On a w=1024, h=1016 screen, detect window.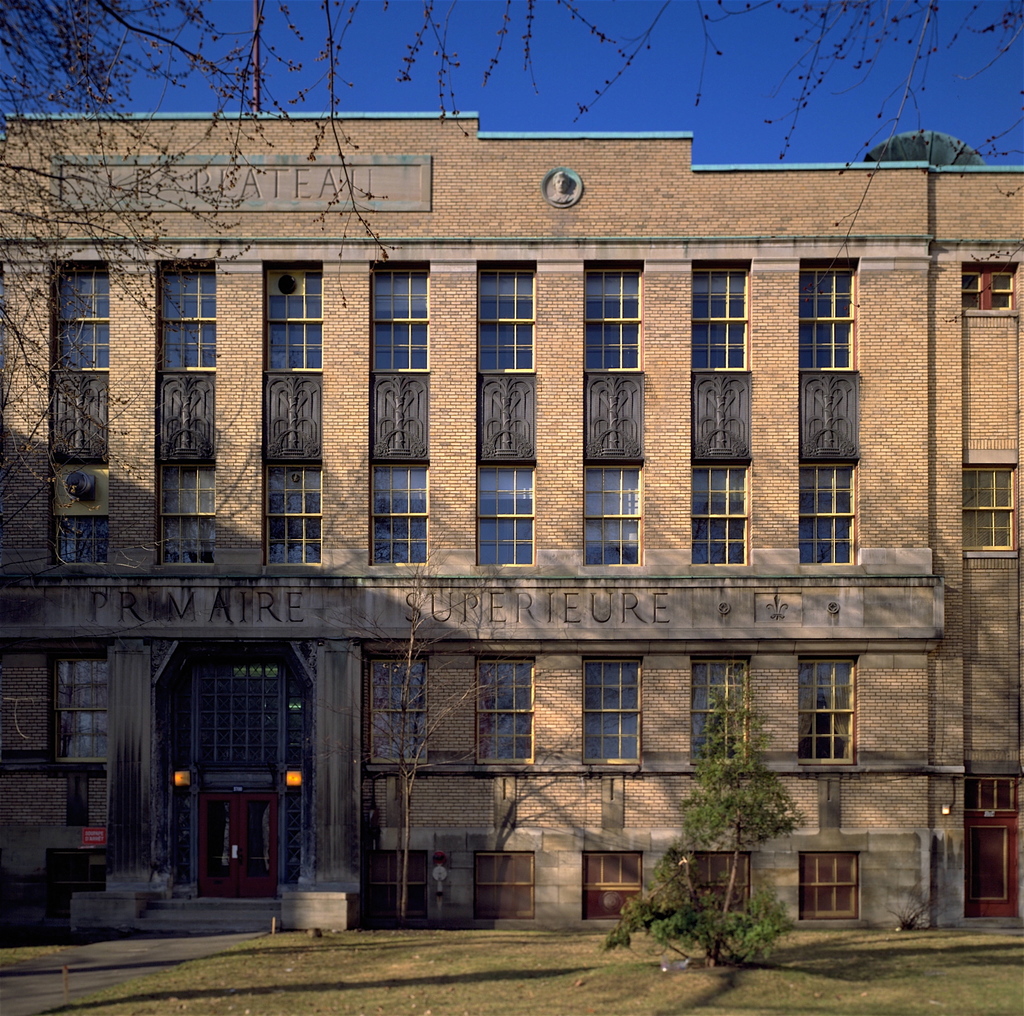
51:268:109:369.
